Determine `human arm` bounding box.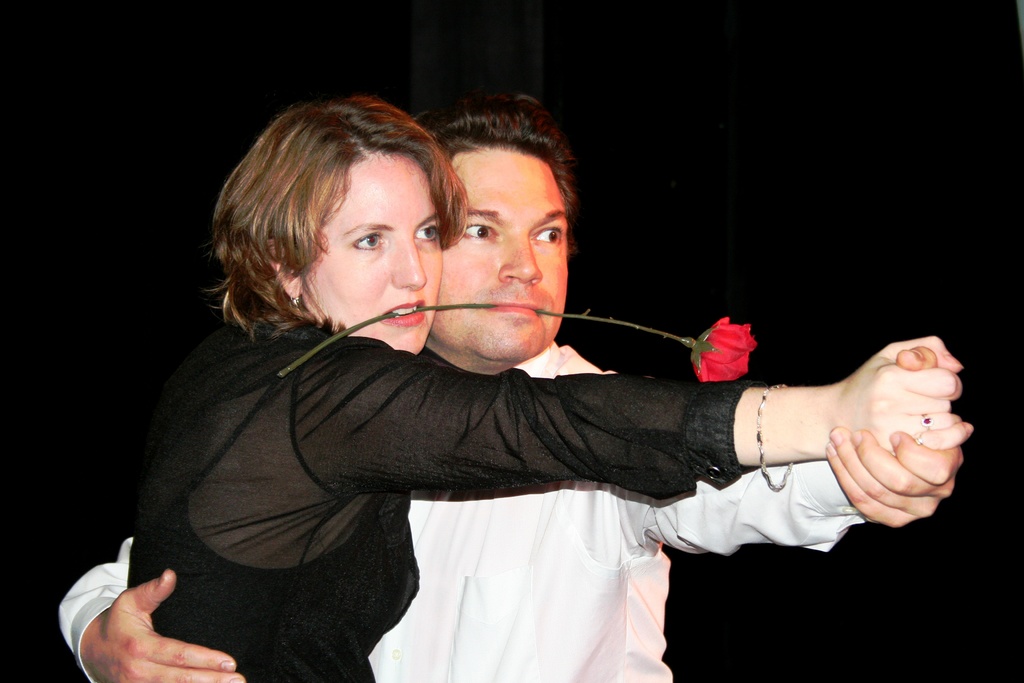
Determined: (50, 534, 246, 682).
